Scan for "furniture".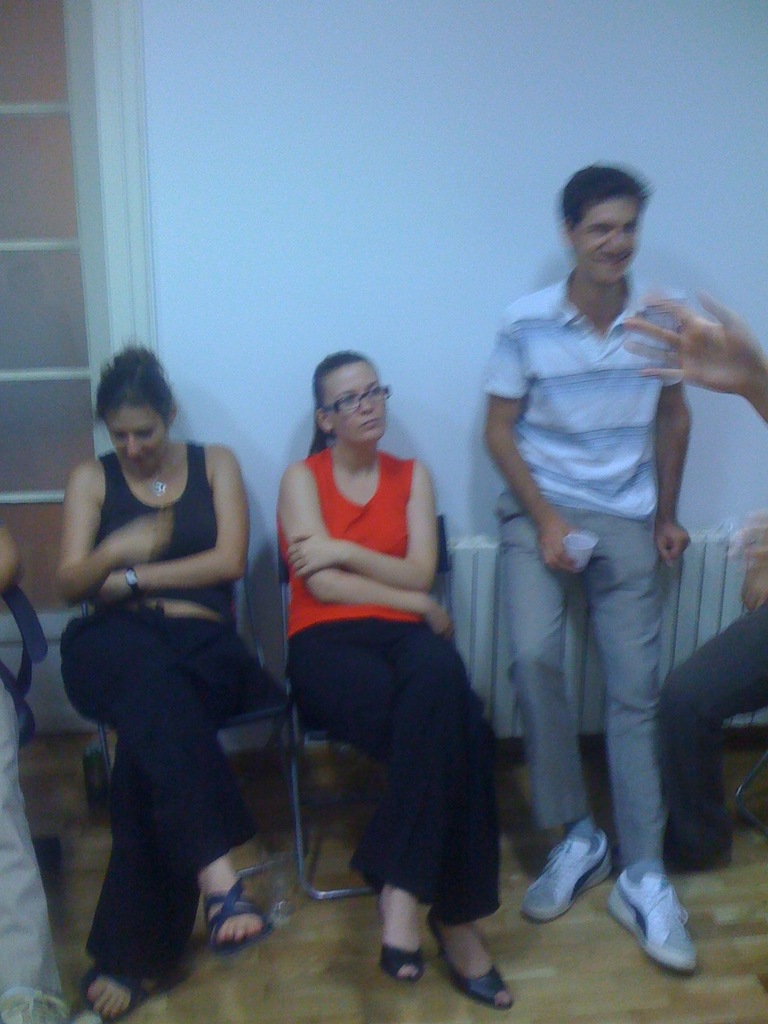
Scan result: rect(250, 514, 454, 900).
